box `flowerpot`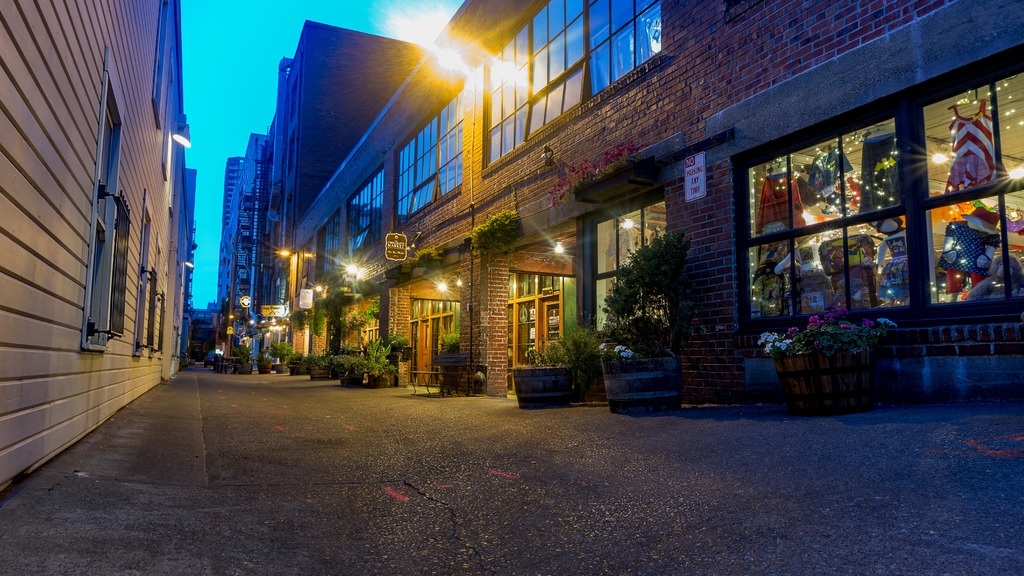
{"x1": 509, "y1": 364, "x2": 570, "y2": 410}
